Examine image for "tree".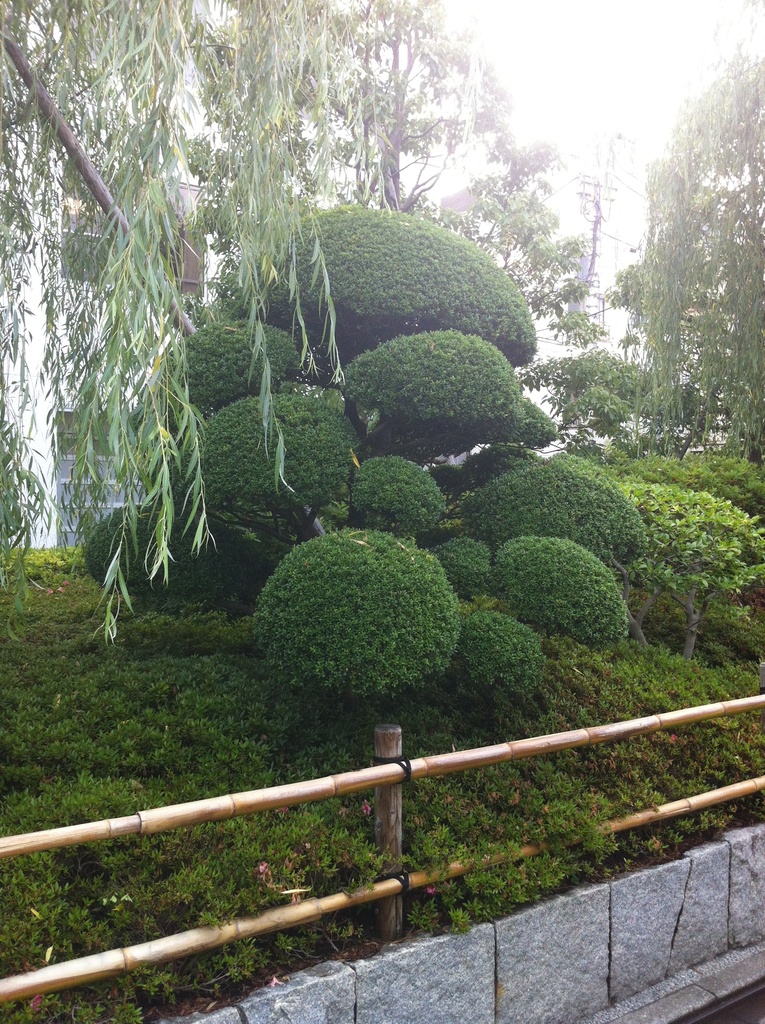
Examination result: Rect(0, 0, 352, 652).
